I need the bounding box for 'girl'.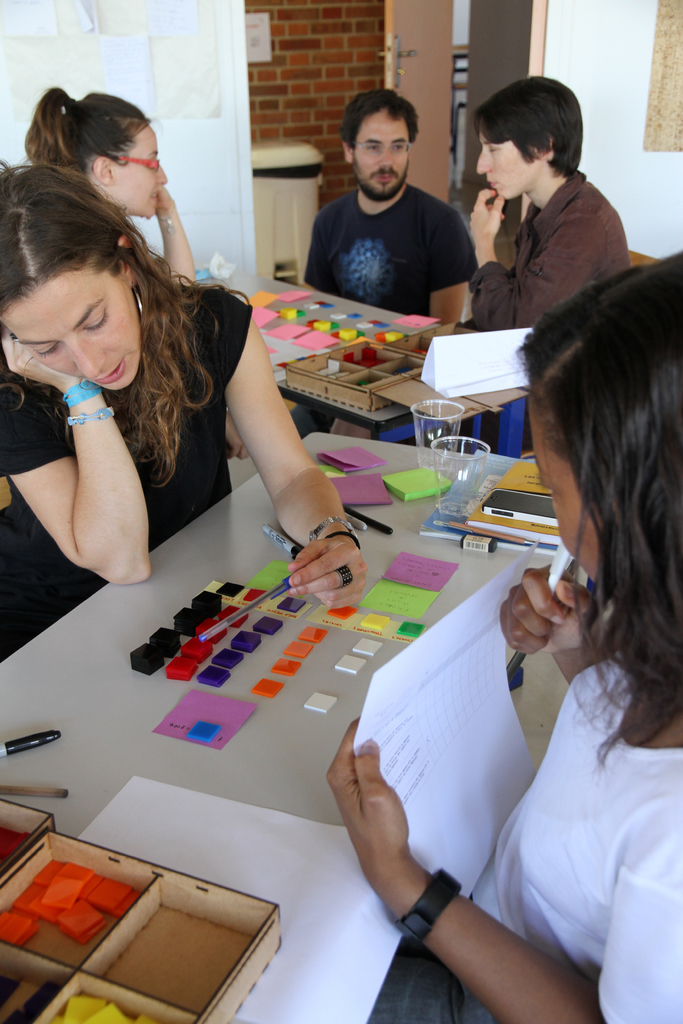
Here it is: region(0, 154, 365, 613).
